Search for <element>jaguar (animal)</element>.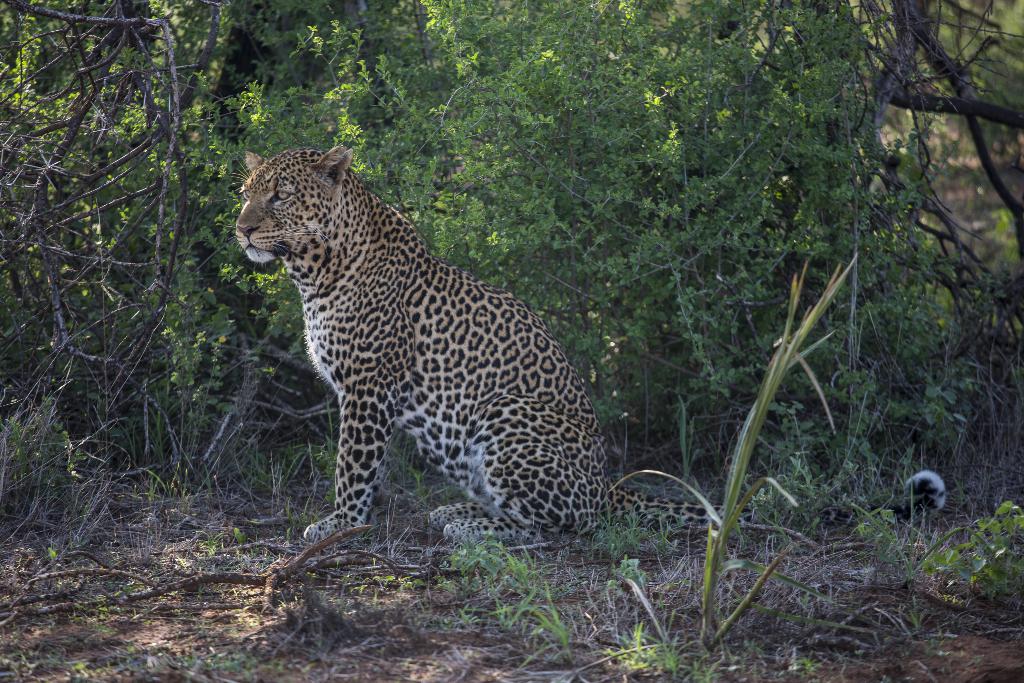
Found at box=[216, 147, 947, 552].
